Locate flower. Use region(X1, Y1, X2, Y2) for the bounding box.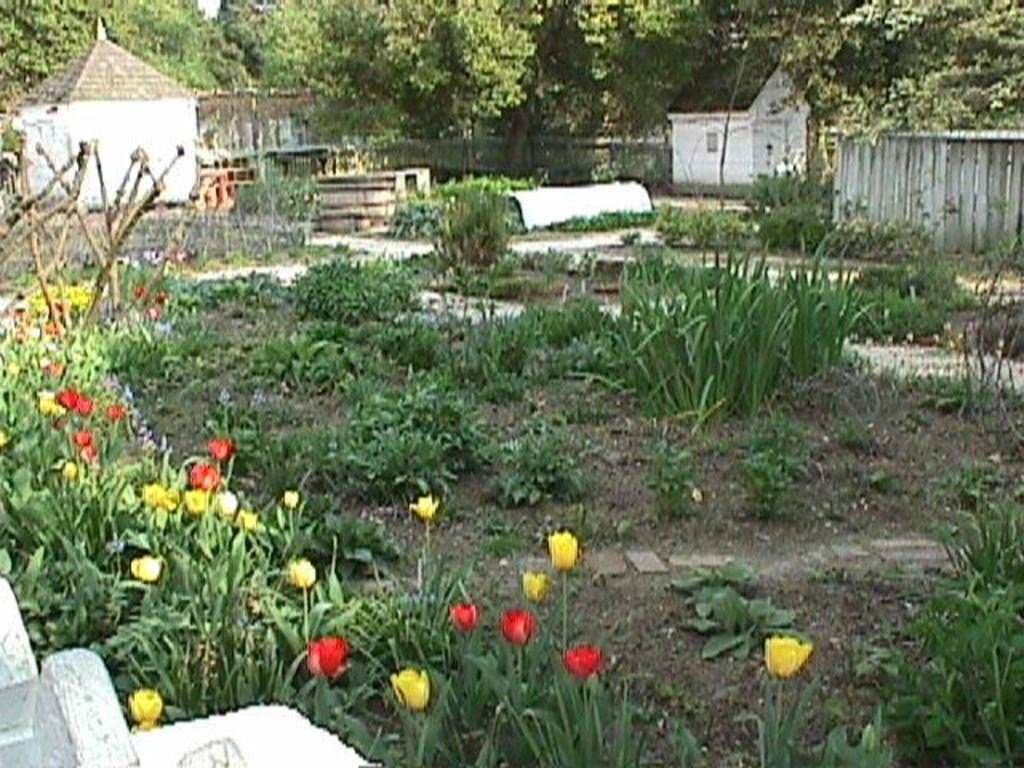
region(406, 491, 440, 522).
